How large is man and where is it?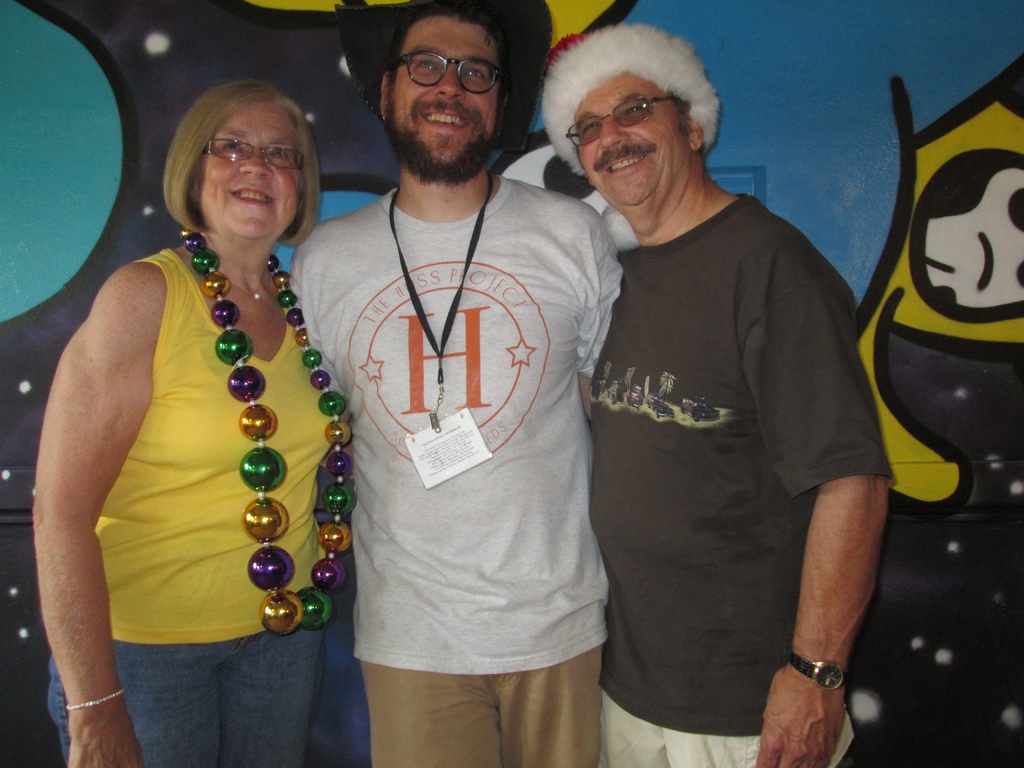
Bounding box: [287,0,625,767].
